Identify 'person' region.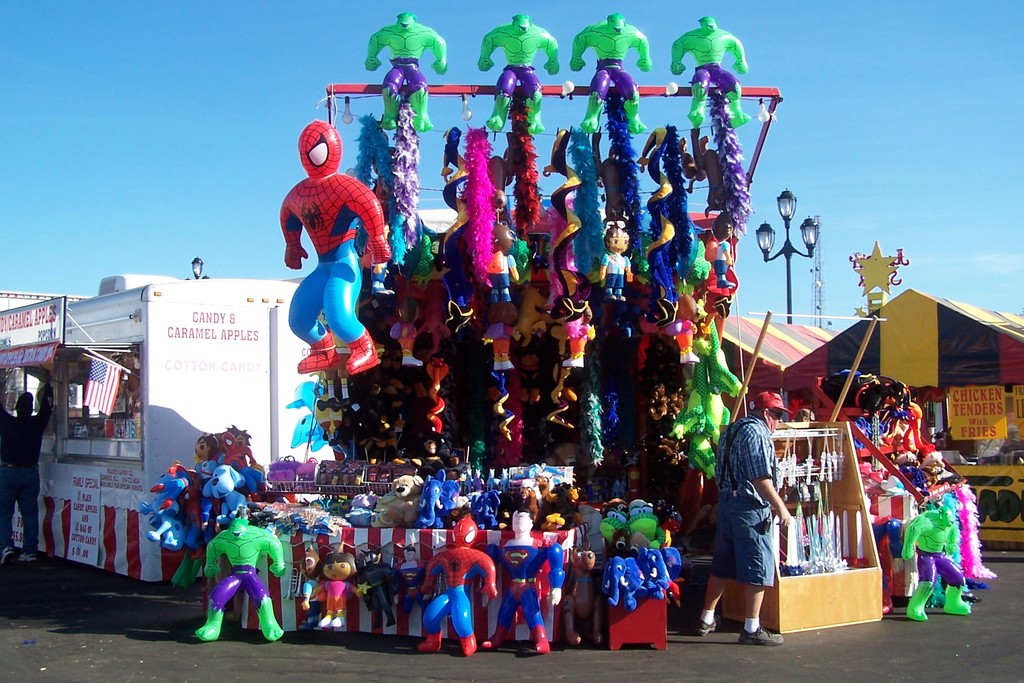
Region: <region>567, 16, 652, 136</region>.
